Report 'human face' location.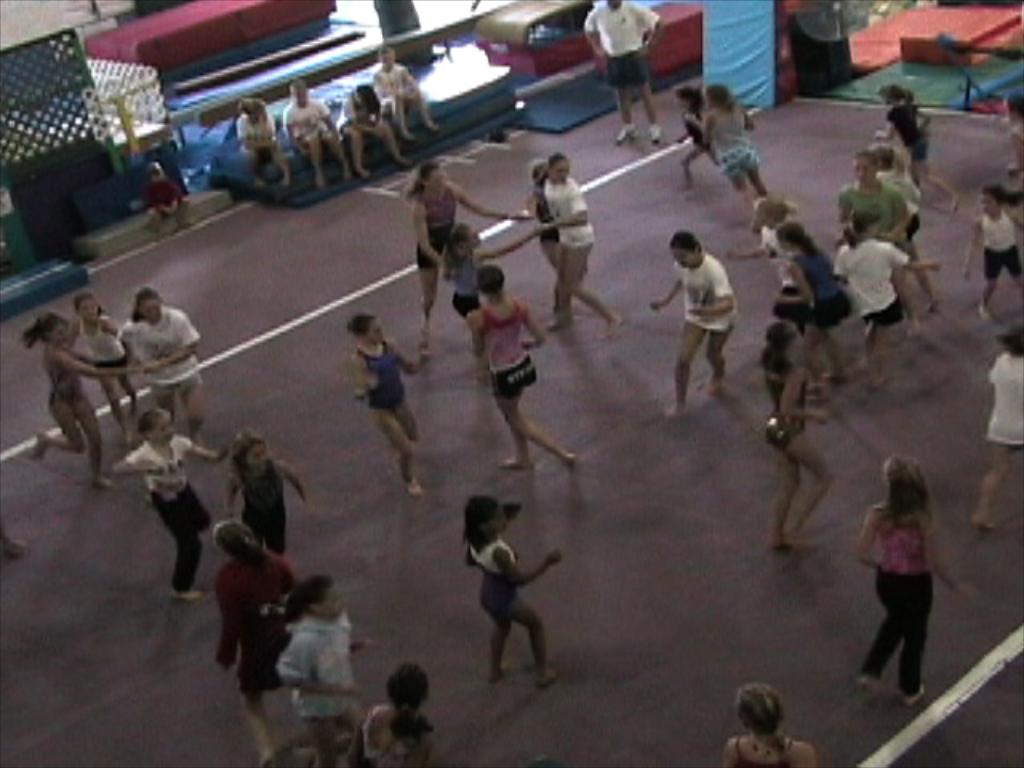
Report: rect(139, 301, 160, 325).
